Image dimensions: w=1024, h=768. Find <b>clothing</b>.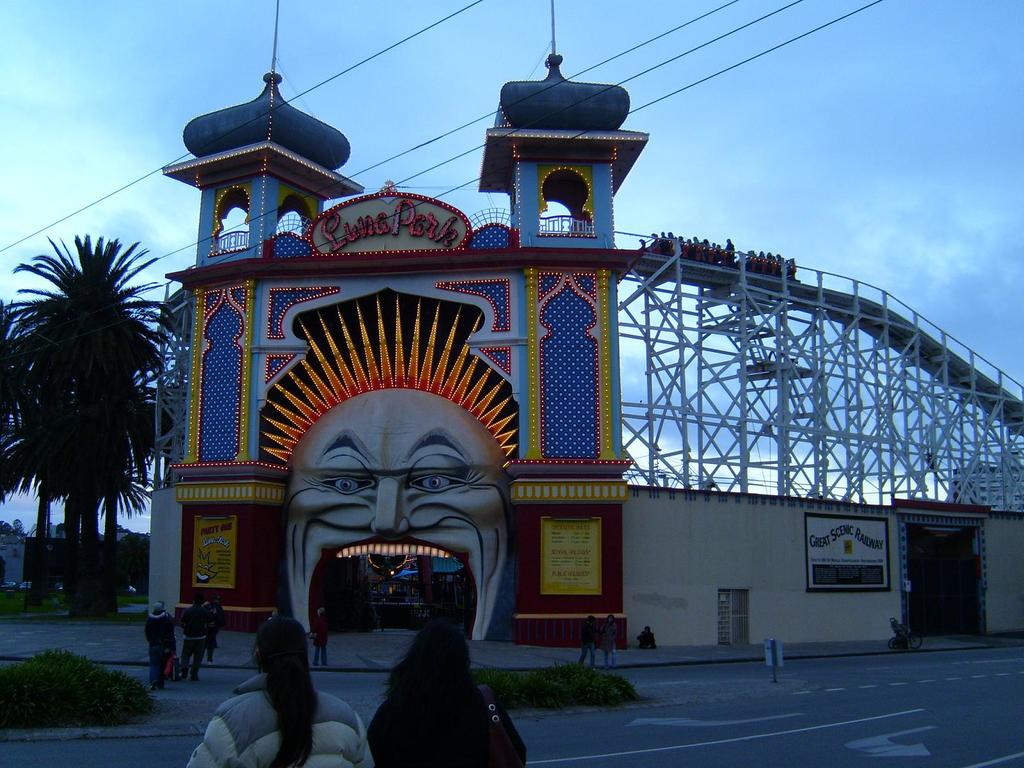
bbox=[360, 658, 529, 767].
